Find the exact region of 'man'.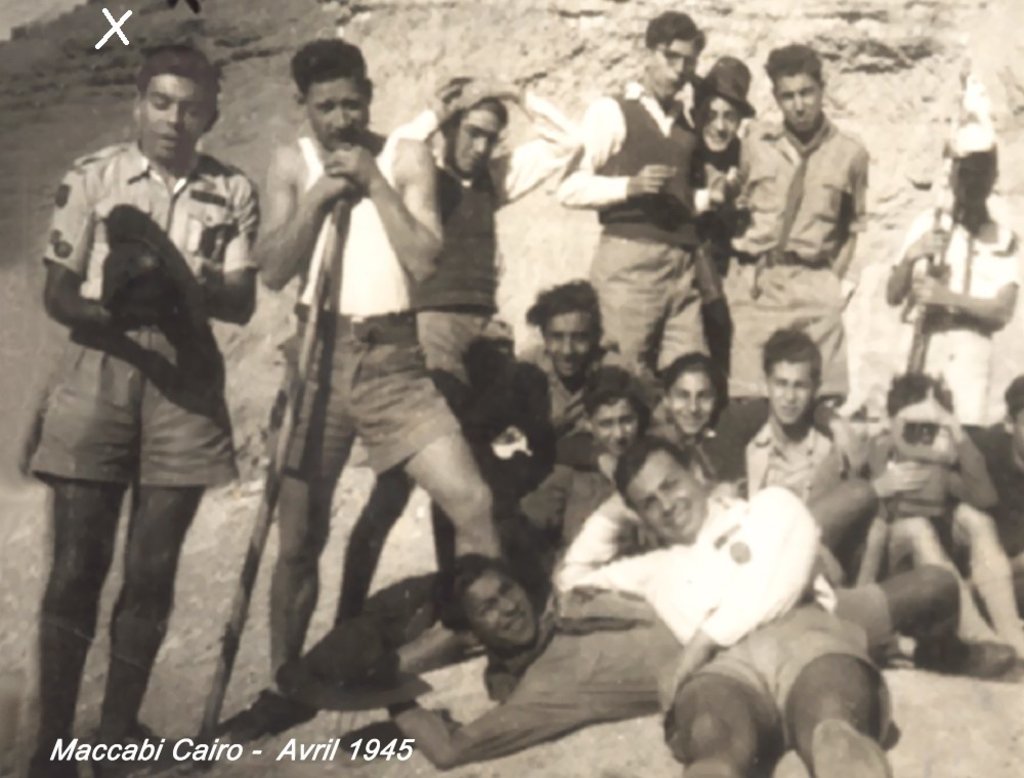
Exact region: Rect(346, 470, 1023, 773).
